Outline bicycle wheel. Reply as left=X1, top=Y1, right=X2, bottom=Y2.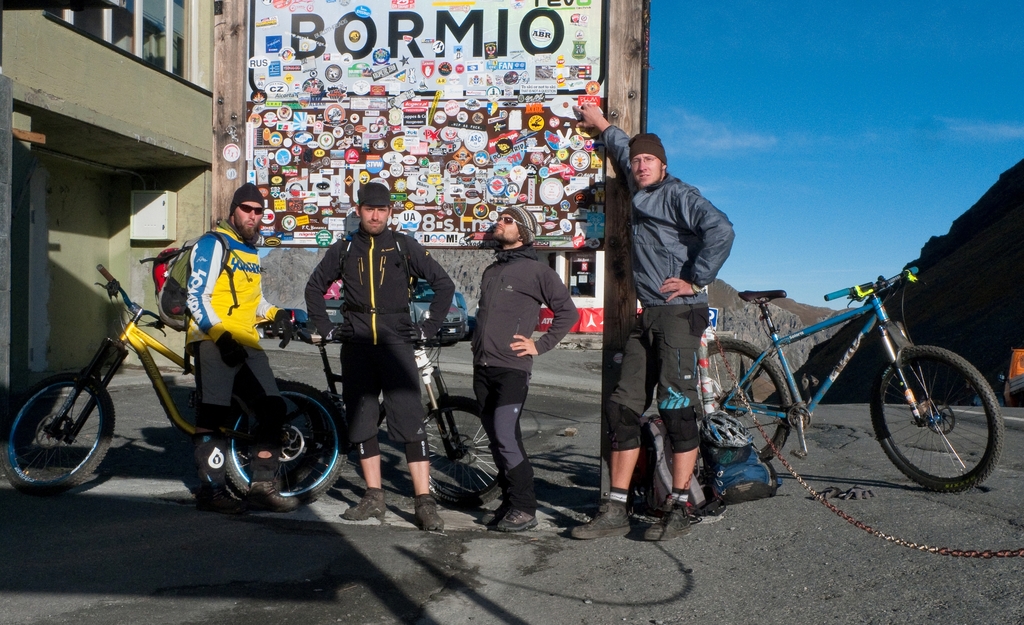
left=247, top=396, right=324, bottom=488.
